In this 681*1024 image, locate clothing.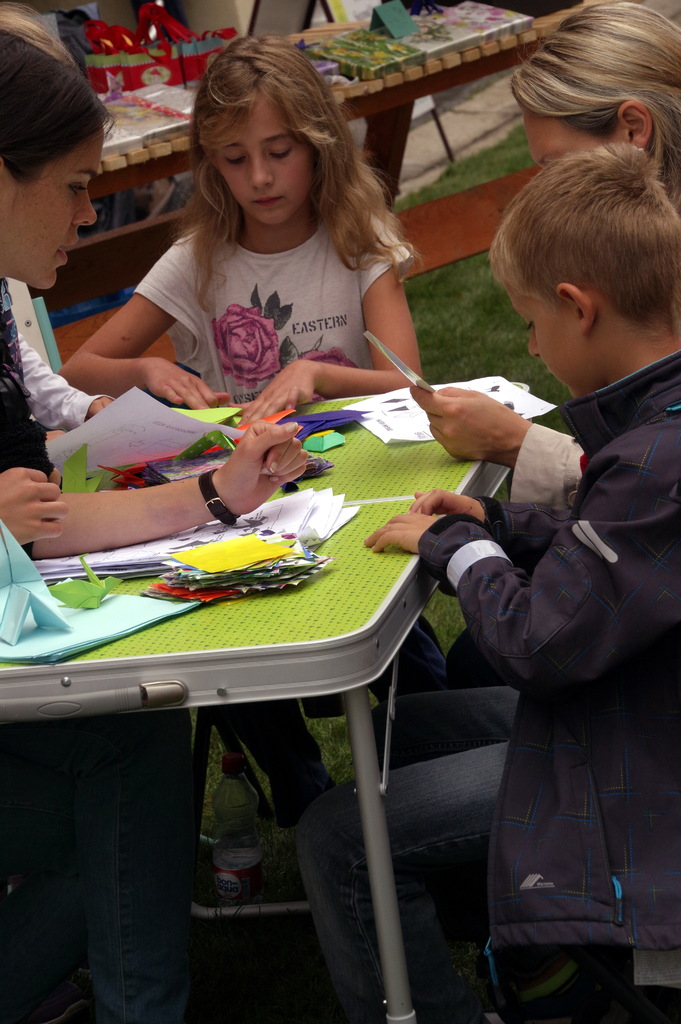
Bounding box: BBox(445, 426, 591, 676).
